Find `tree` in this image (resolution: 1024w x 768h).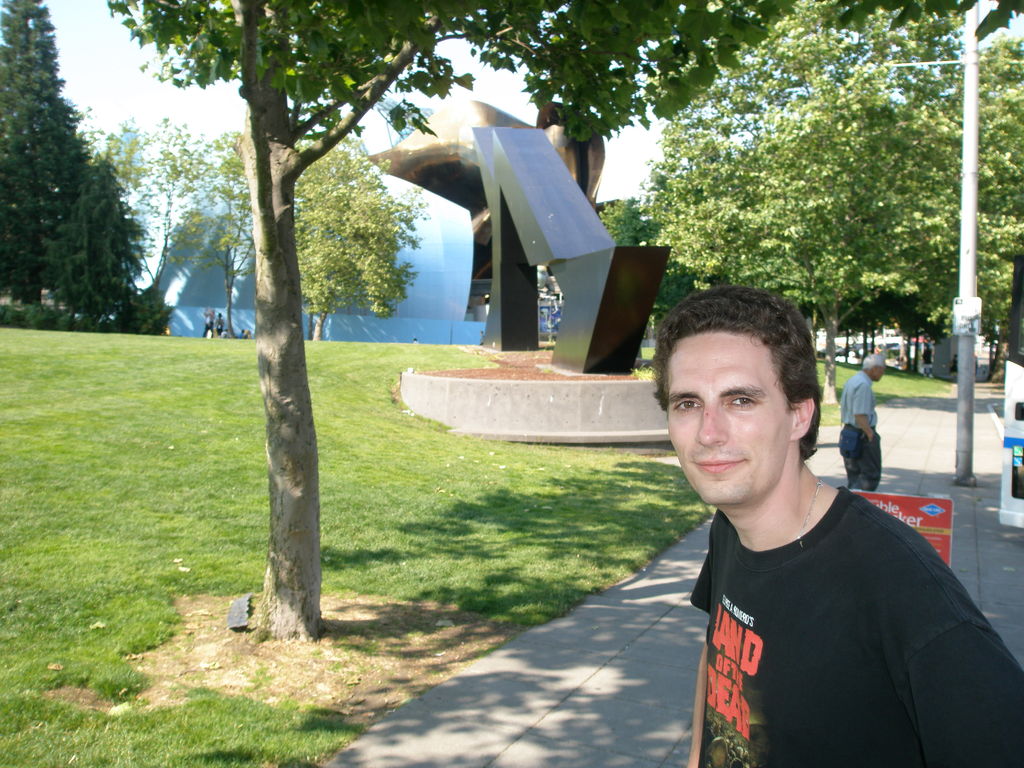
{"left": 106, "top": 0, "right": 1023, "bottom": 642}.
